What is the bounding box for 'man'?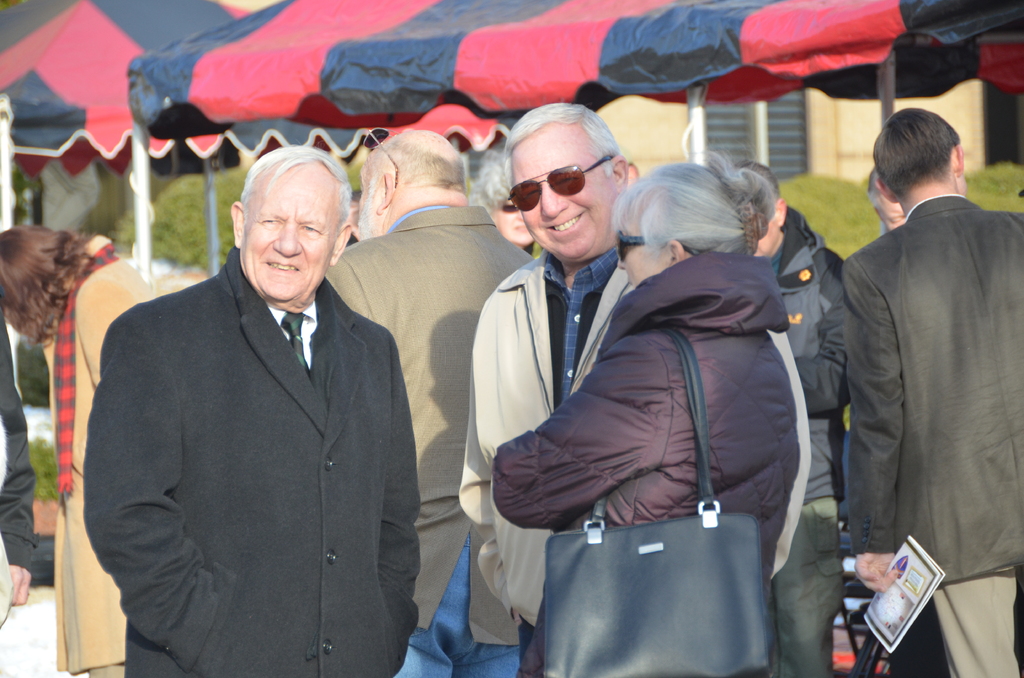
box(864, 165, 902, 235).
